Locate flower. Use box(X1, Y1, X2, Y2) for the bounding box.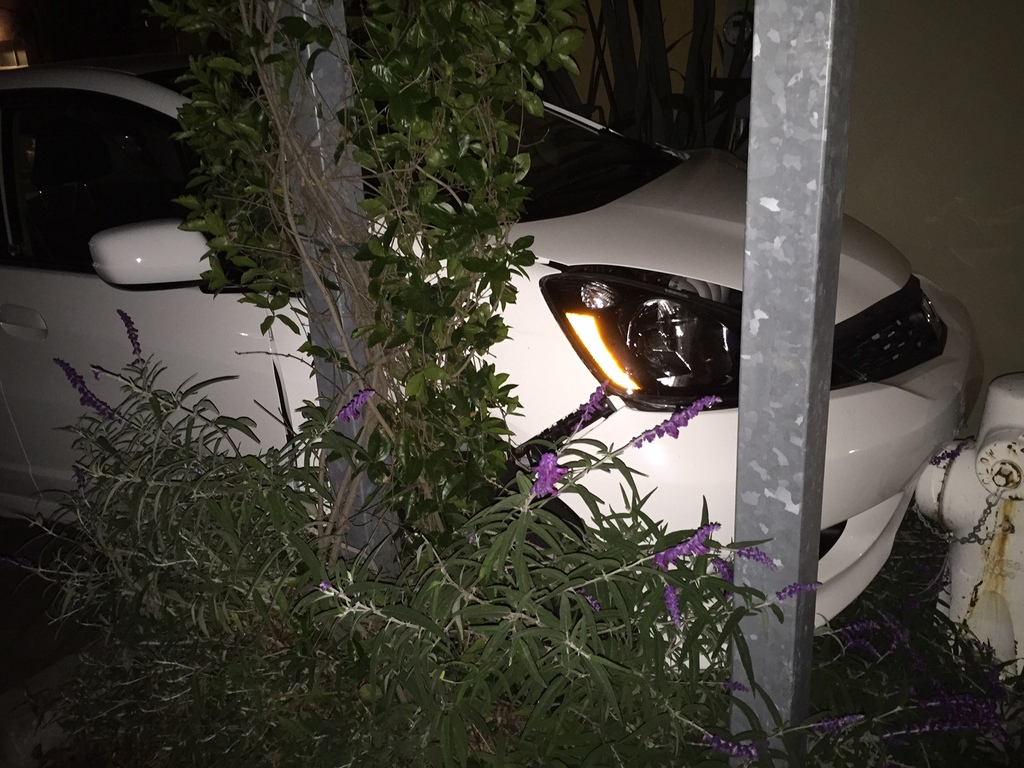
box(532, 450, 566, 493).
